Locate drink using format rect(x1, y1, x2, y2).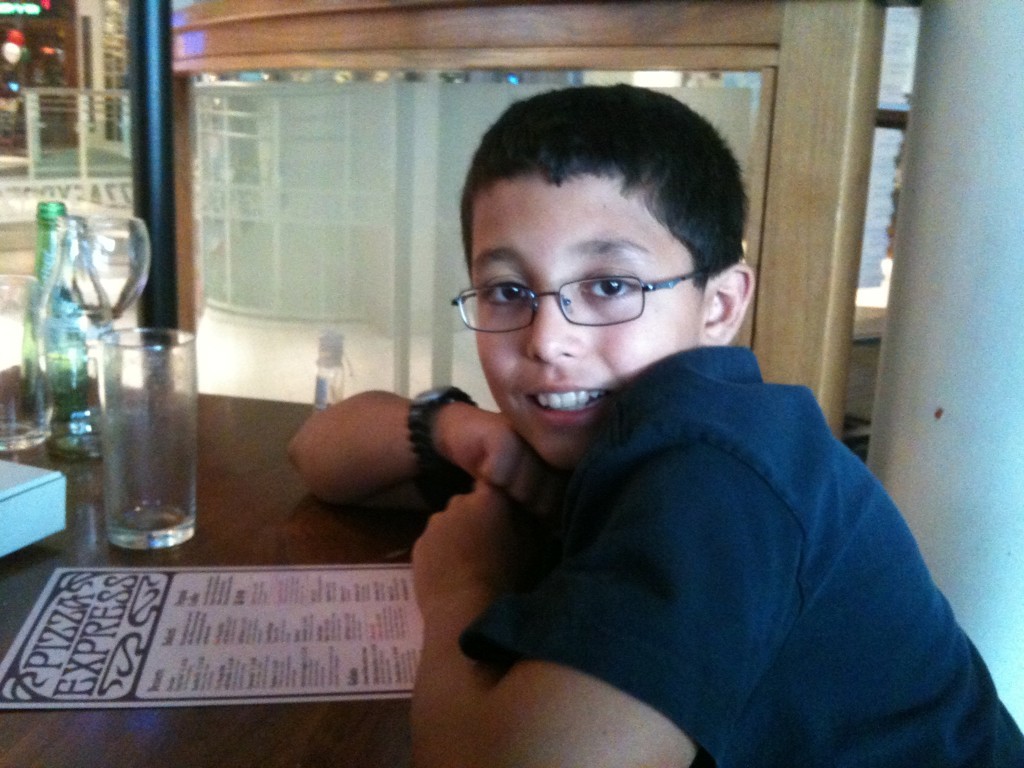
rect(28, 200, 115, 465).
